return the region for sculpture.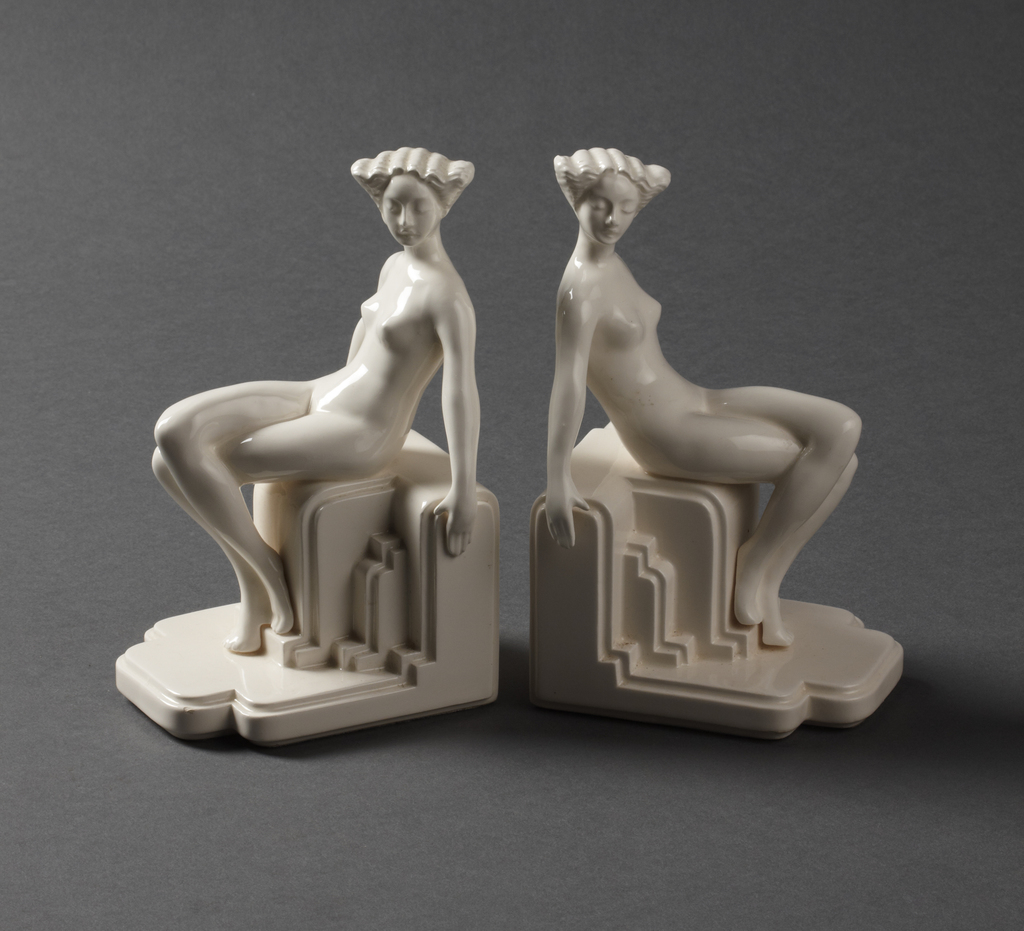
(left=534, top=142, right=908, bottom=743).
